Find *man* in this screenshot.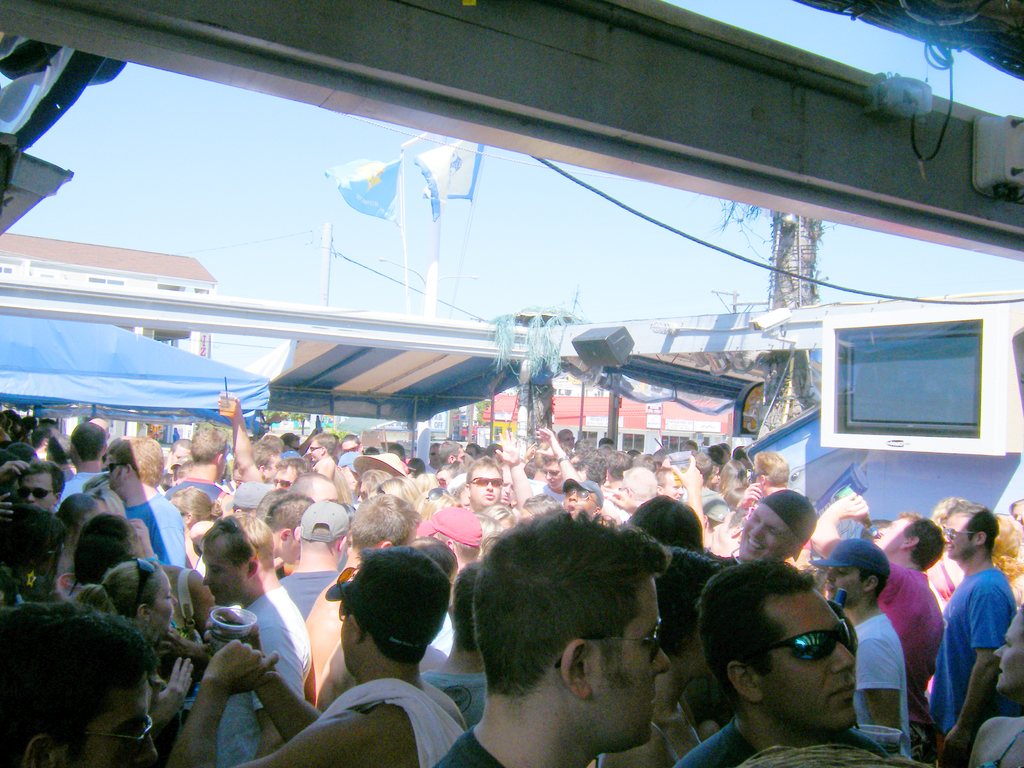
The bounding box for *man* is select_region(426, 500, 672, 767).
